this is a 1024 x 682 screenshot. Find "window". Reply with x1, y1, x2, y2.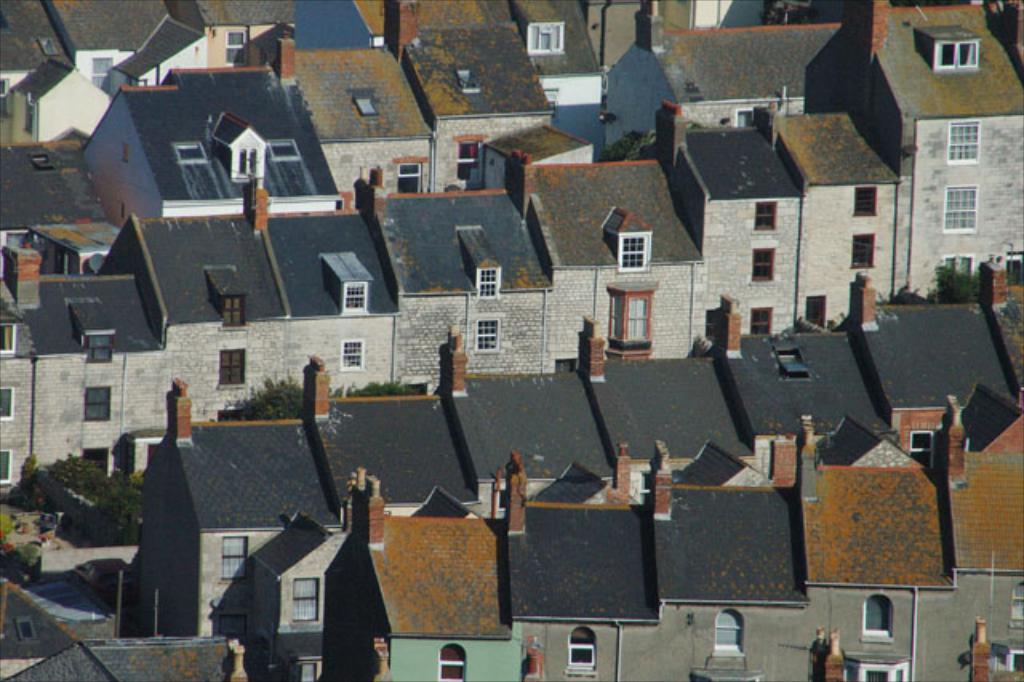
754, 245, 773, 282.
